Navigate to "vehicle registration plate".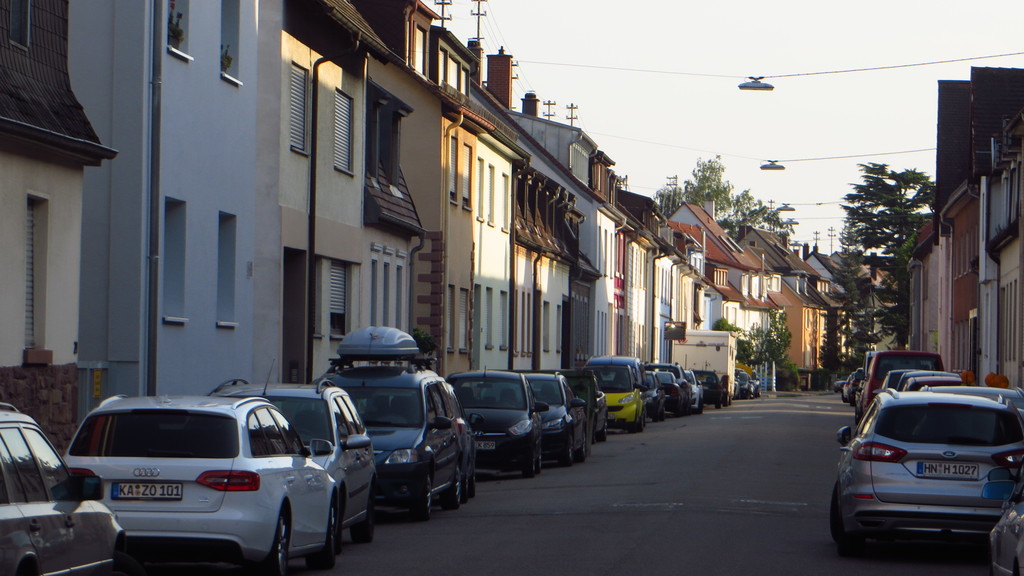
Navigation target: {"x1": 916, "y1": 461, "x2": 980, "y2": 482}.
